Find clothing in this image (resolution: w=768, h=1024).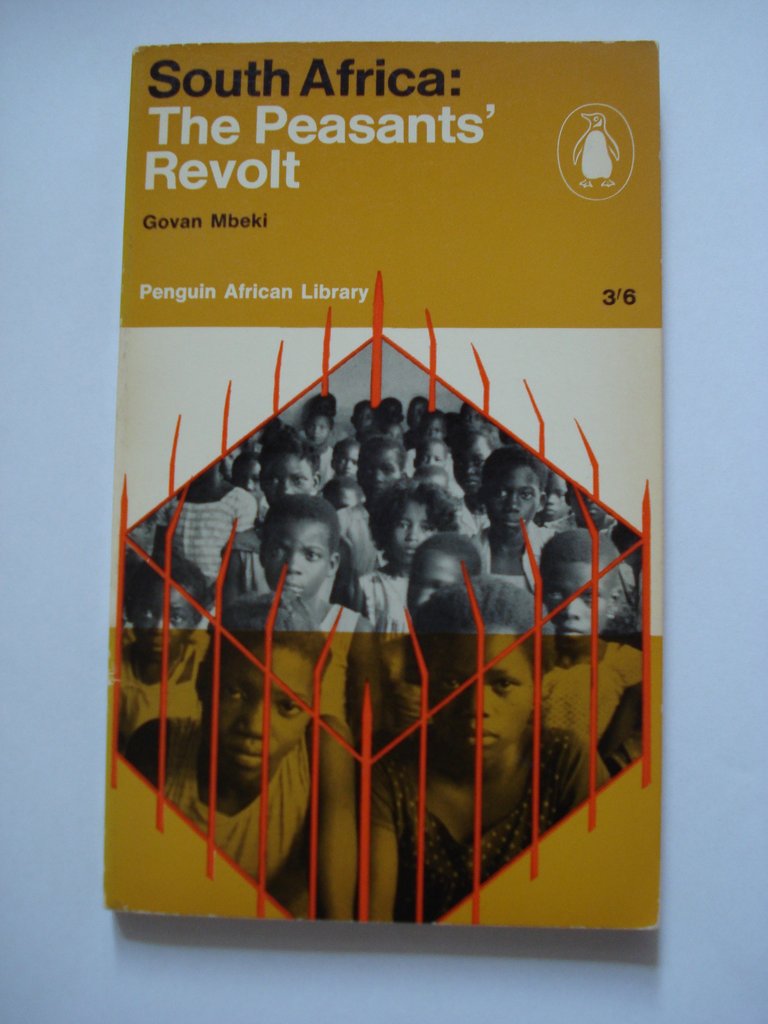
[x1=115, y1=630, x2=209, y2=756].
